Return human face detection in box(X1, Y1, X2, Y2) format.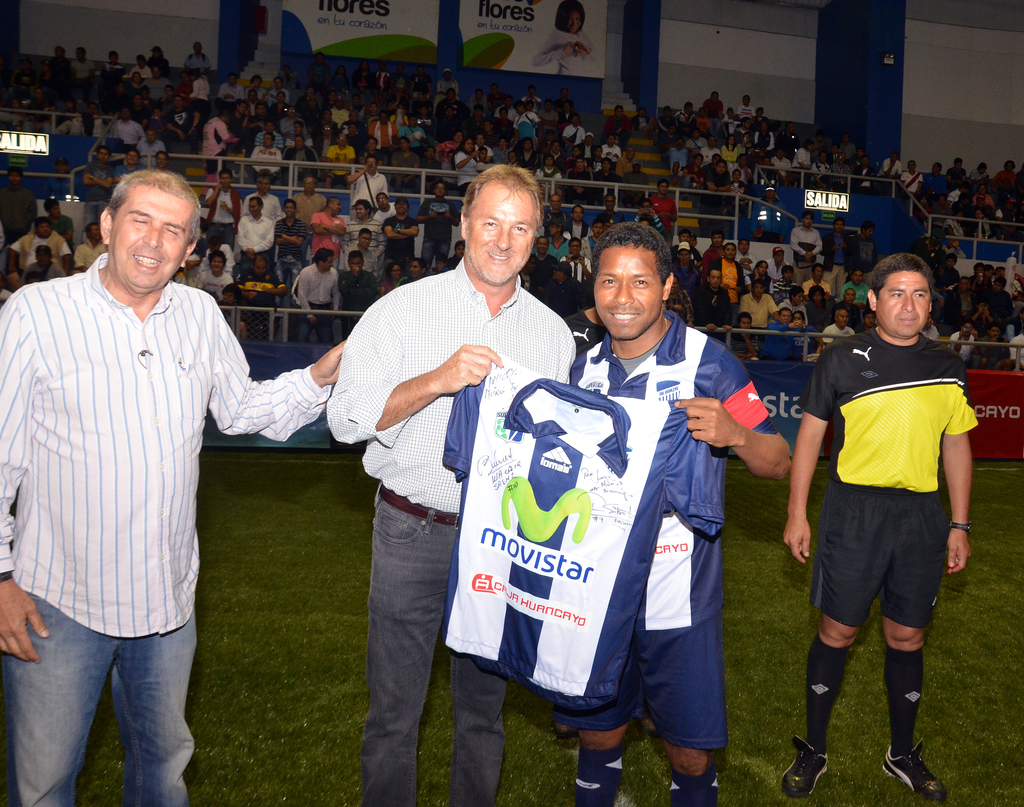
box(641, 203, 650, 211).
